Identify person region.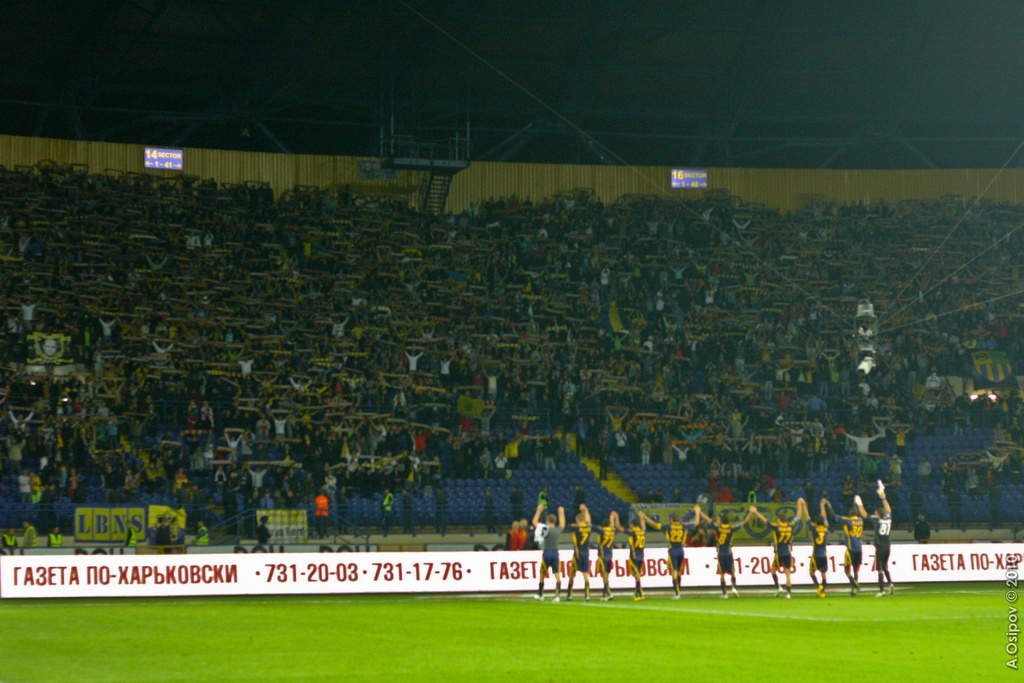
Region: crop(800, 499, 825, 598).
